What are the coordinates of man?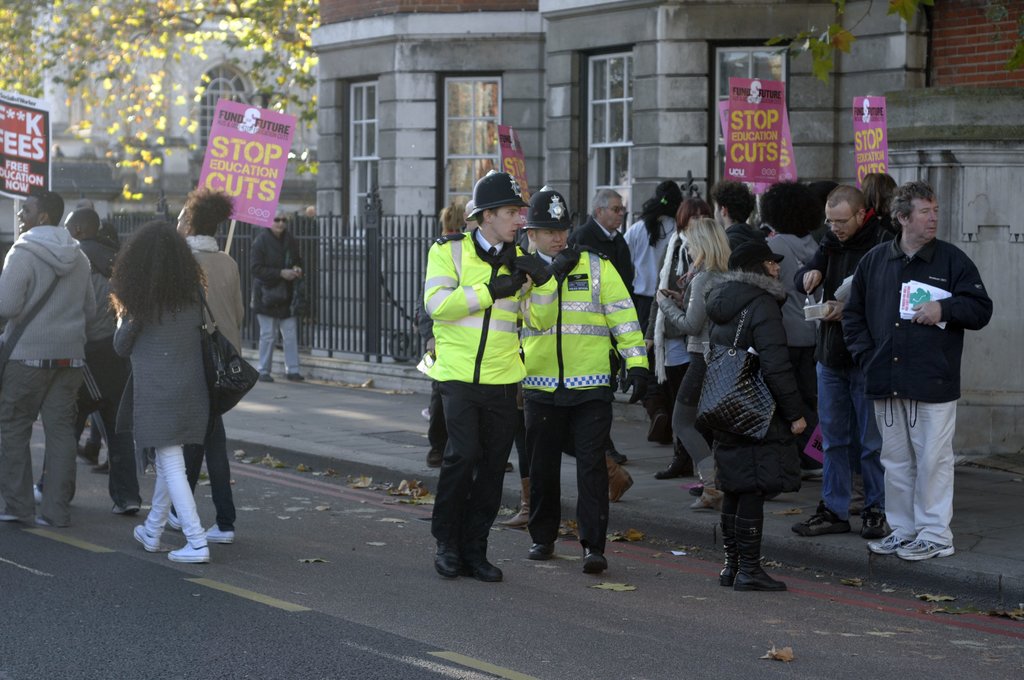
547:186:637:464.
